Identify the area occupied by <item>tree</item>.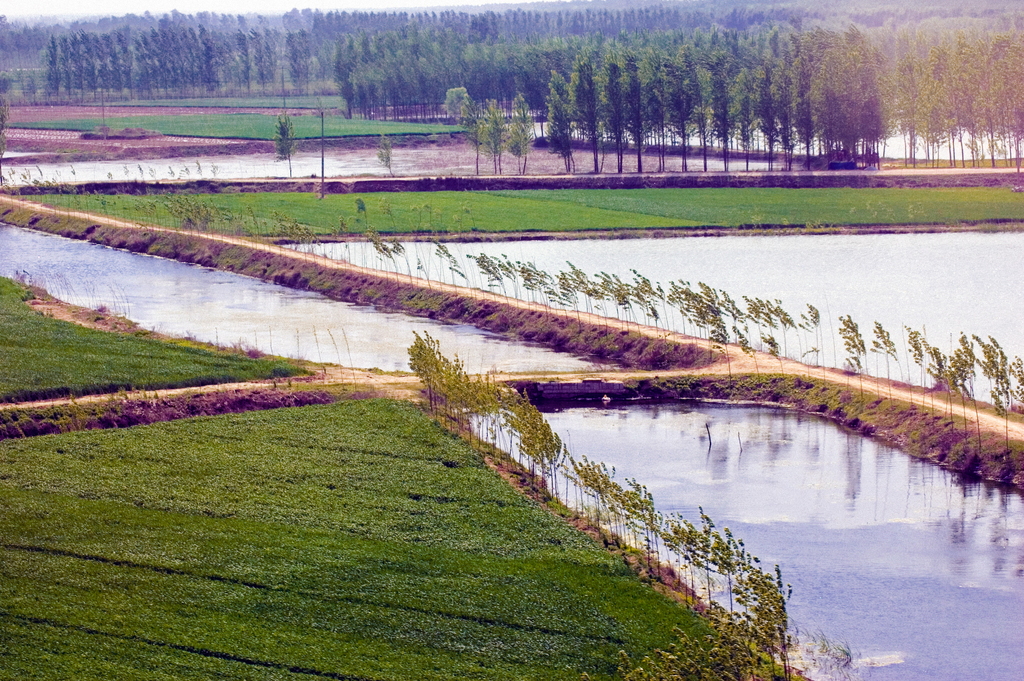
Area: {"x1": 74, "y1": 34, "x2": 106, "y2": 98}.
